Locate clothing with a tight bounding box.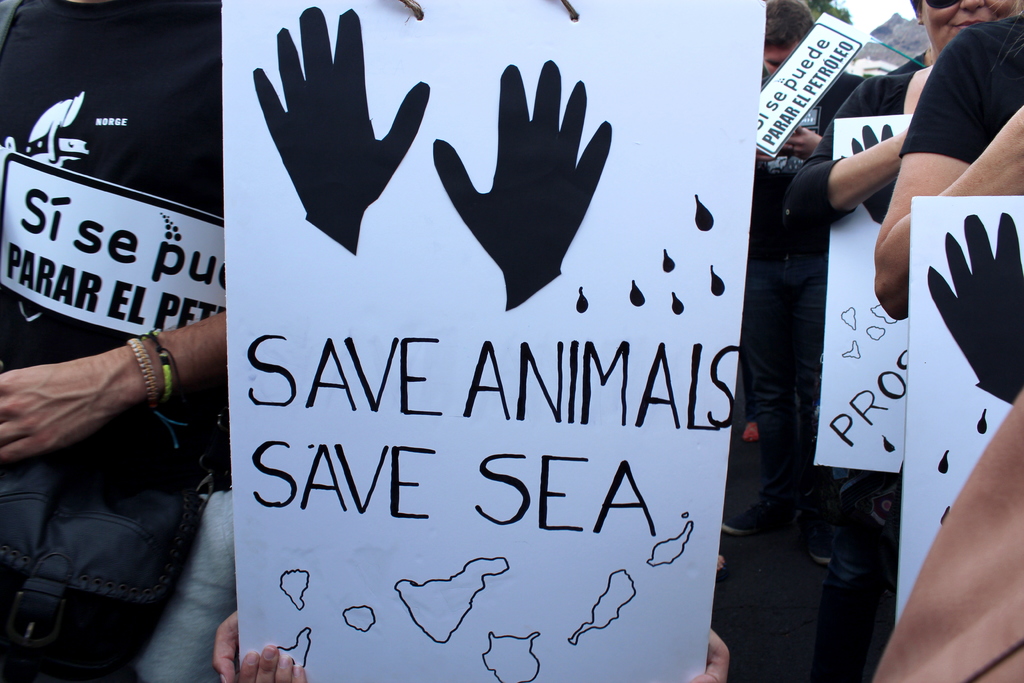
[900,13,1020,160].
